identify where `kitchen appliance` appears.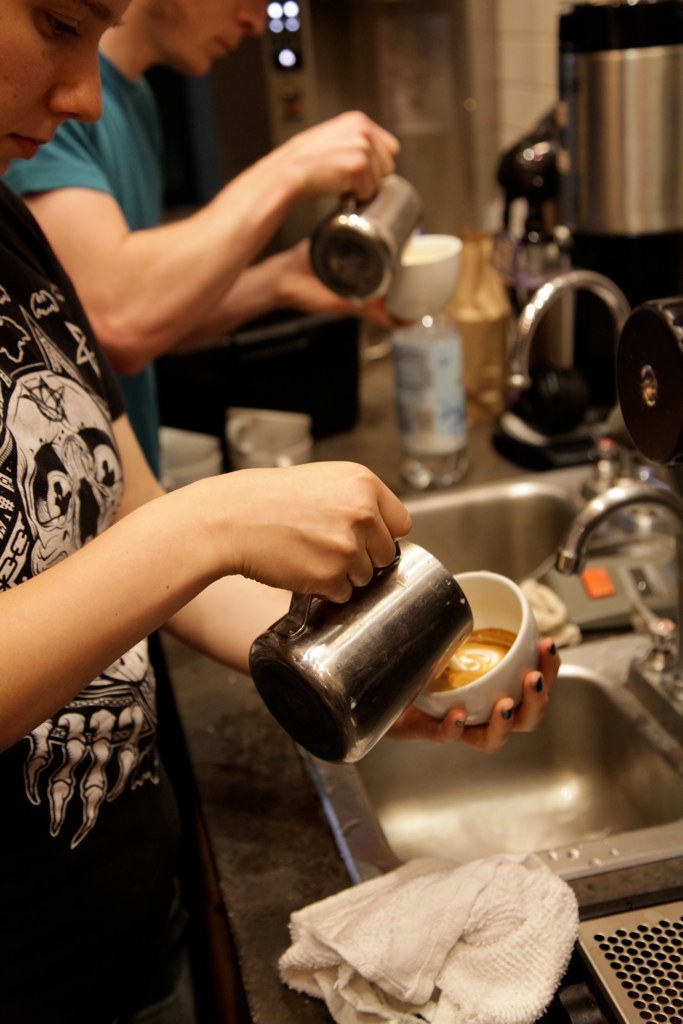
Appears at left=310, top=176, right=428, bottom=302.
